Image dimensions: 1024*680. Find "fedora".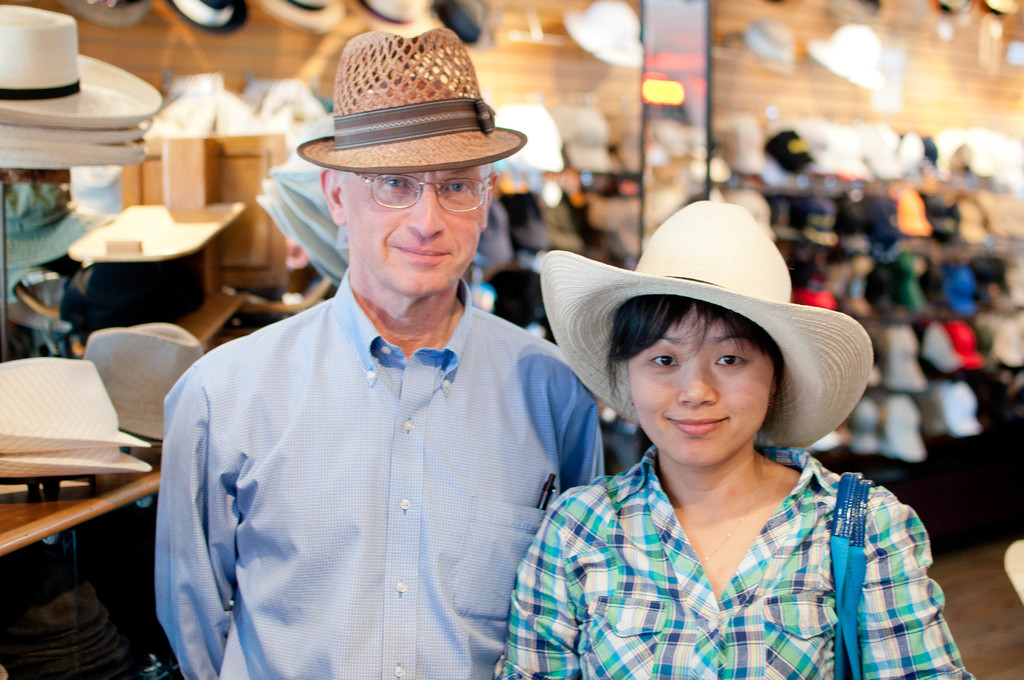
x1=84, y1=320, x2=204, y2=443.
